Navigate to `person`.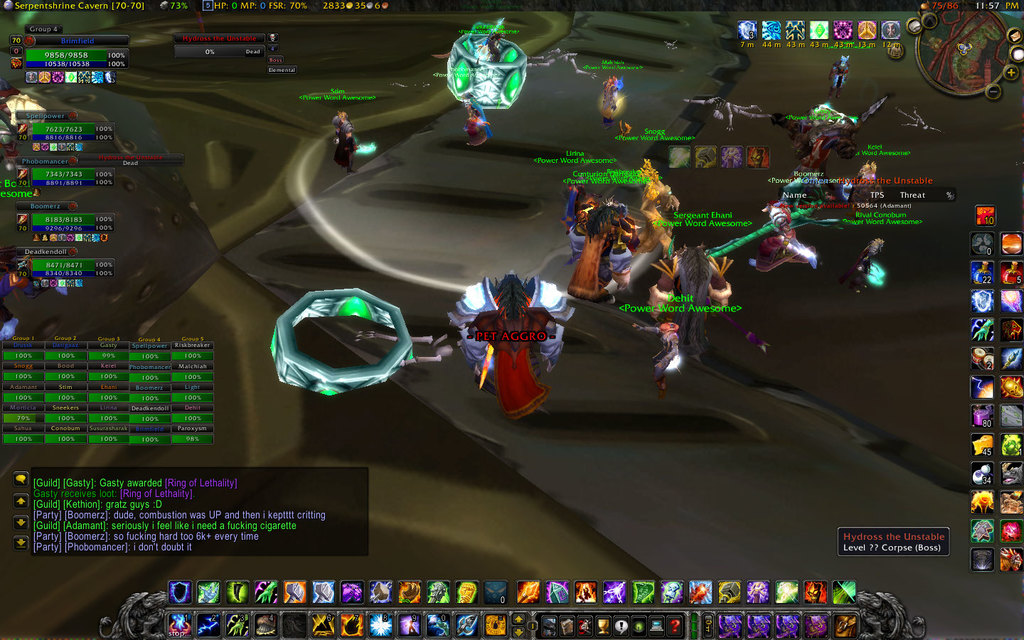
Navigation target: 467 274 550 419.
